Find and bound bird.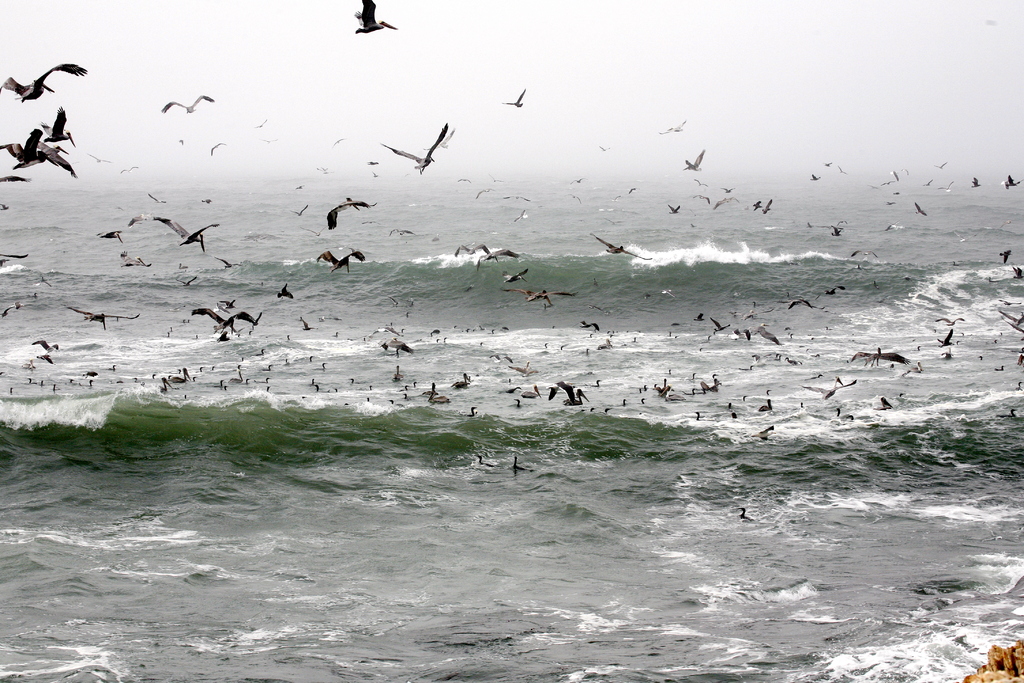
Bound: x1=124 y1=213 x2=172 y2=230.
